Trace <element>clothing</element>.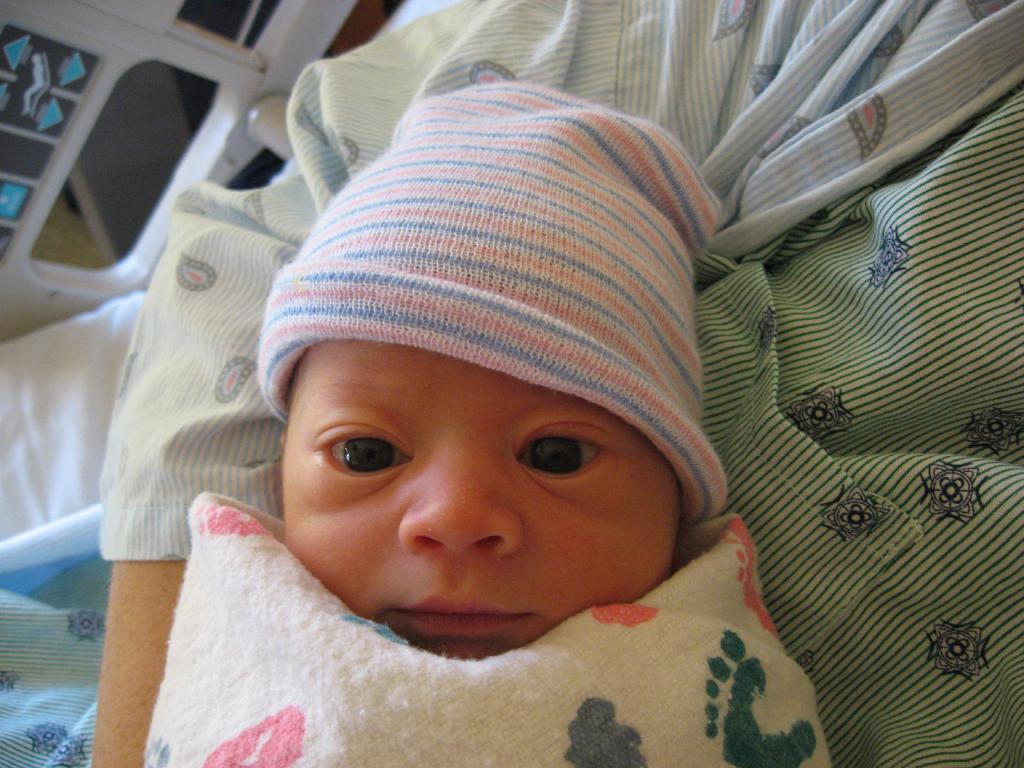
Traced to box=[95, 0, 1023, 767].
